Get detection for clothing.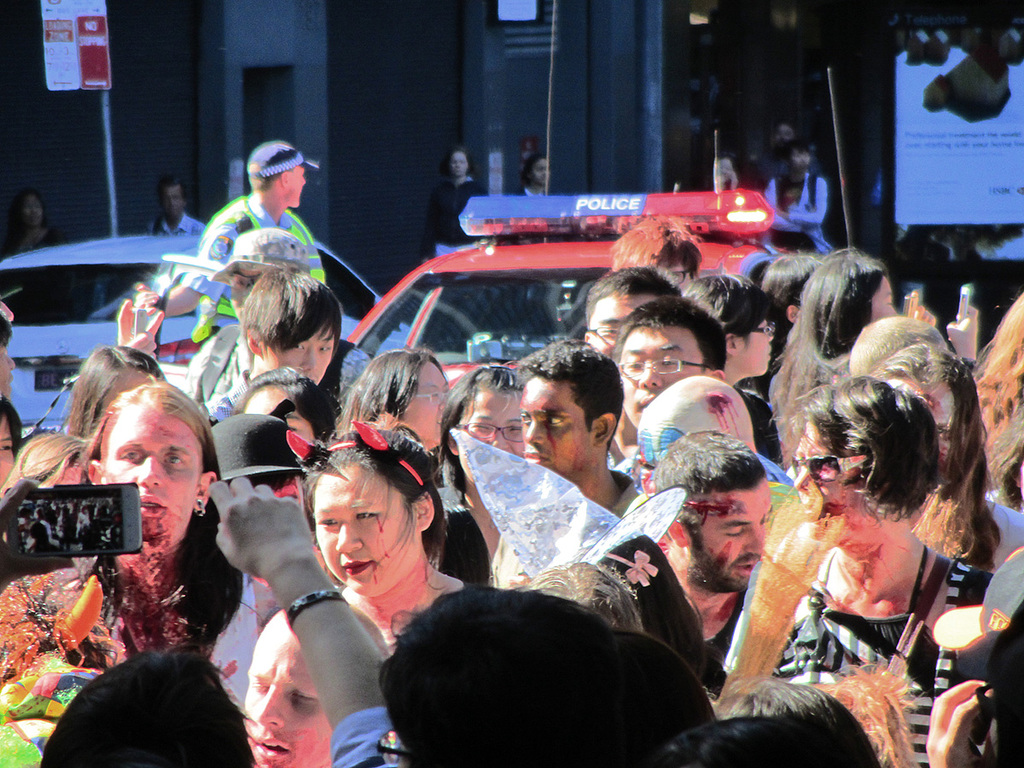
Detection: (left=176, top=199, right=326, bottom=322).
